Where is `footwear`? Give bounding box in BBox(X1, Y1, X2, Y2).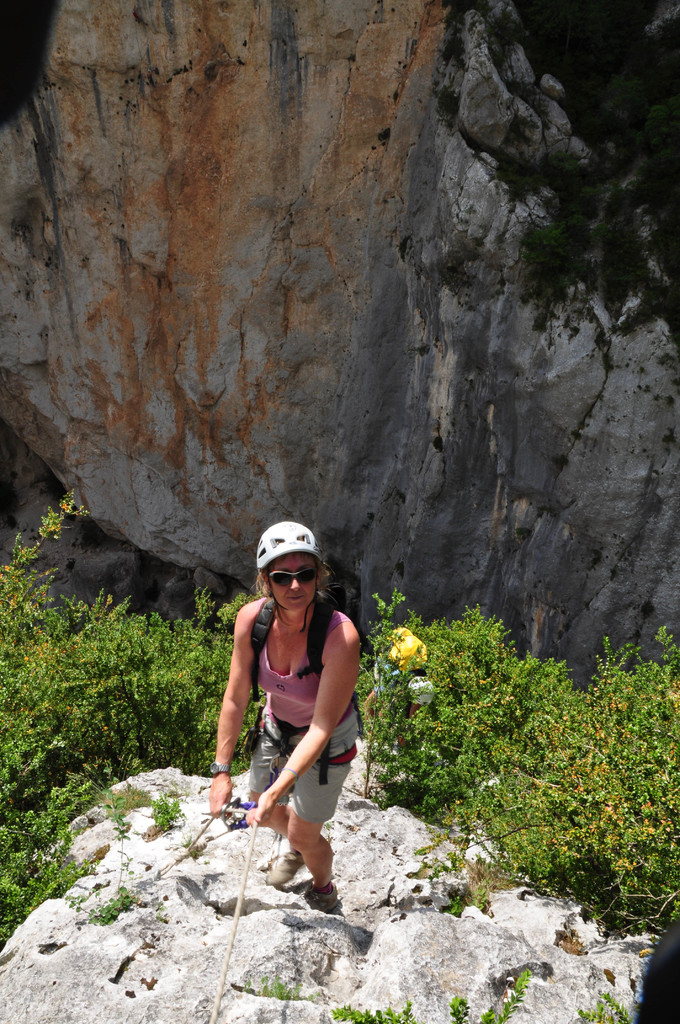
BBox(271, 837, 304, 892).
